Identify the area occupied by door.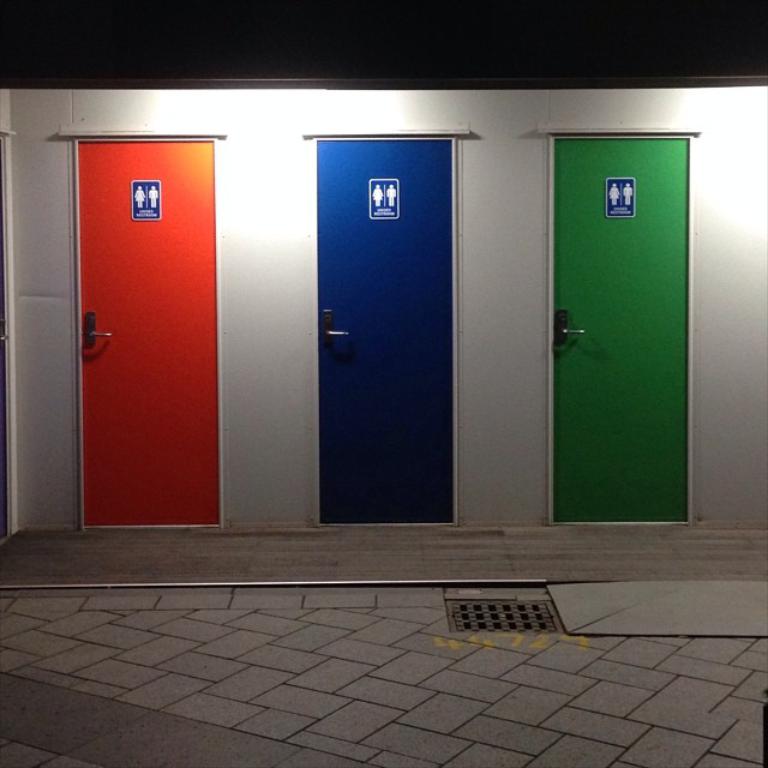
Area: {"left": 80, "top": 133, "right": 223, "bottom": 524}.
